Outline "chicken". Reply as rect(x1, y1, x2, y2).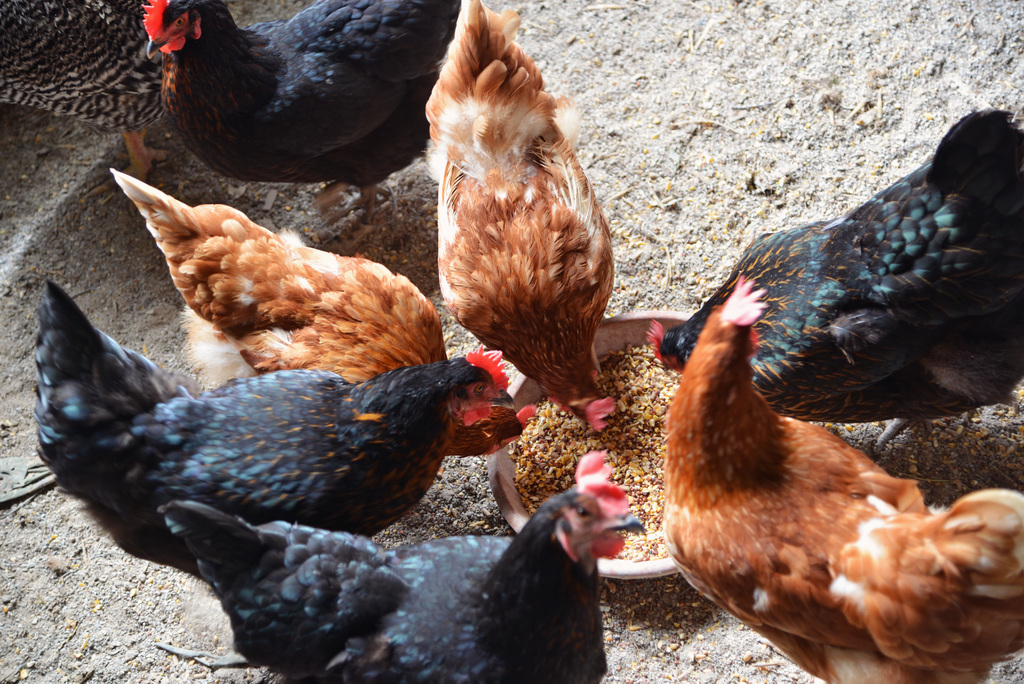
rect(26, 275, 508, 598).
